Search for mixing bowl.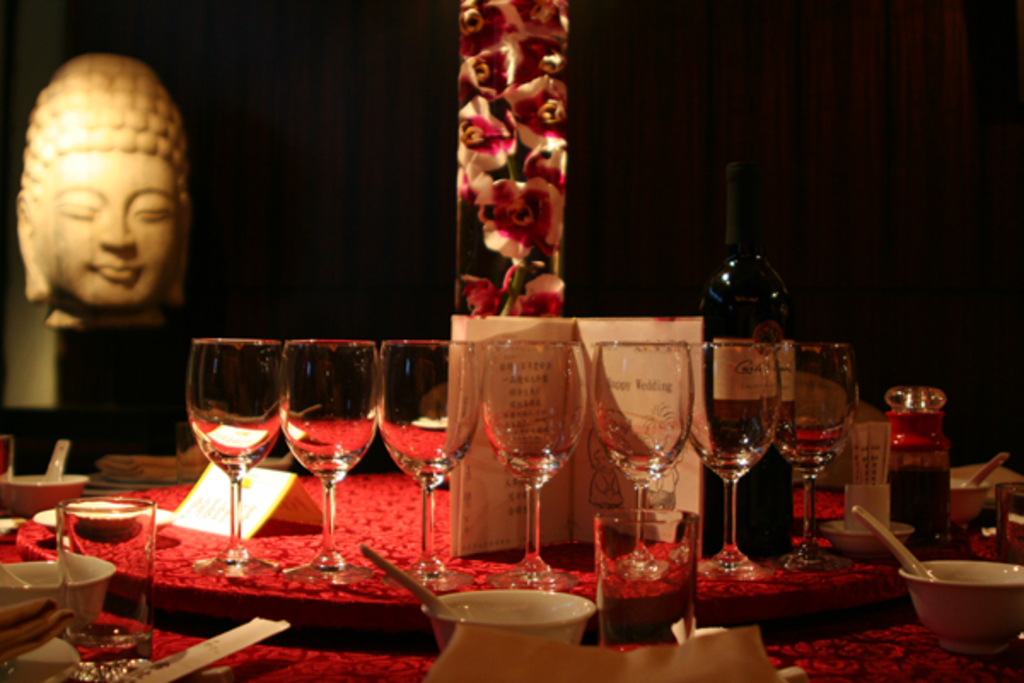
Found at BBox(0, 555, 116, 625).
